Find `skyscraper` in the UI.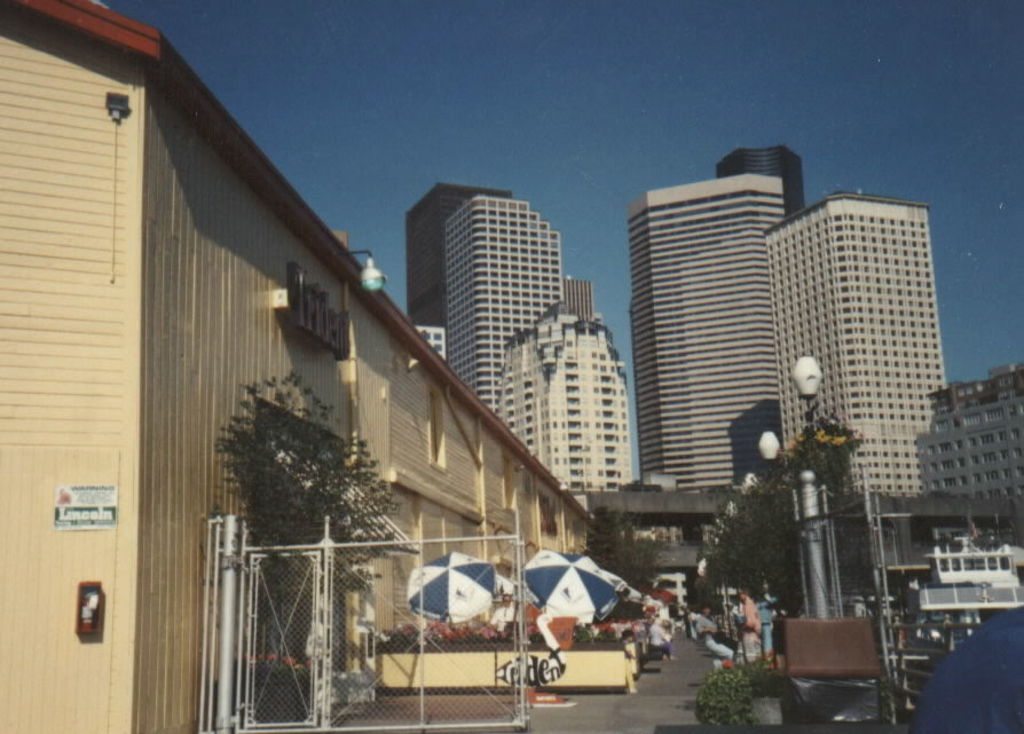
UI element at (629, 168, 788, 489).
